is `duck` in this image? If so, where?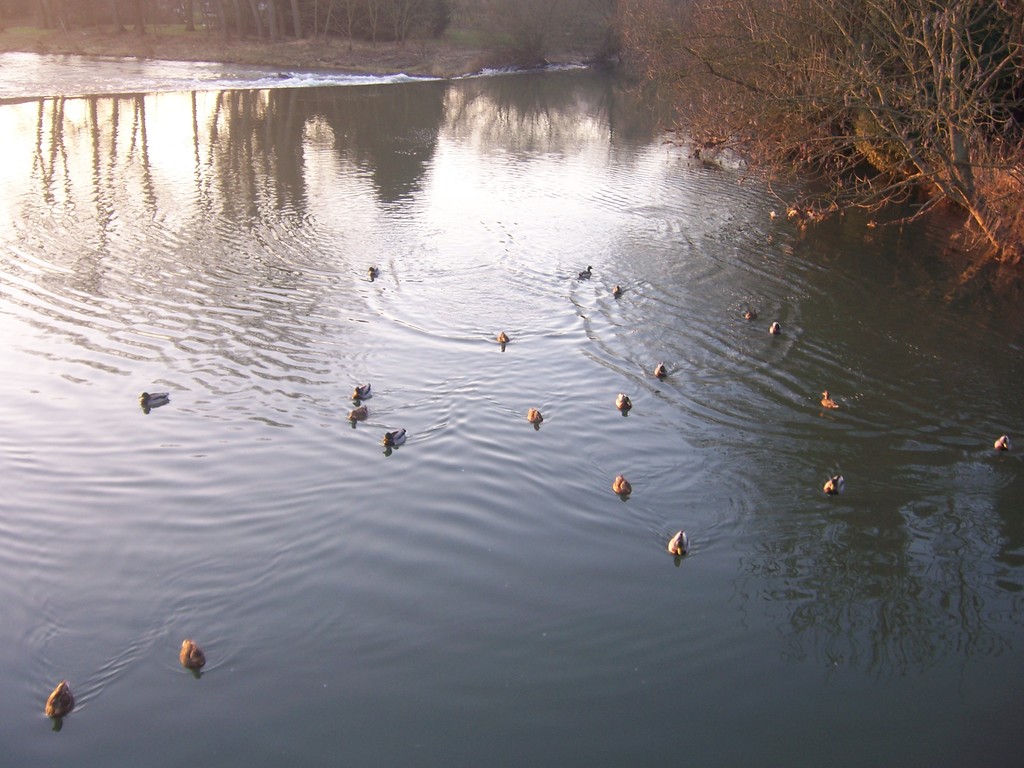
Yes, at (350,383,377,400).
